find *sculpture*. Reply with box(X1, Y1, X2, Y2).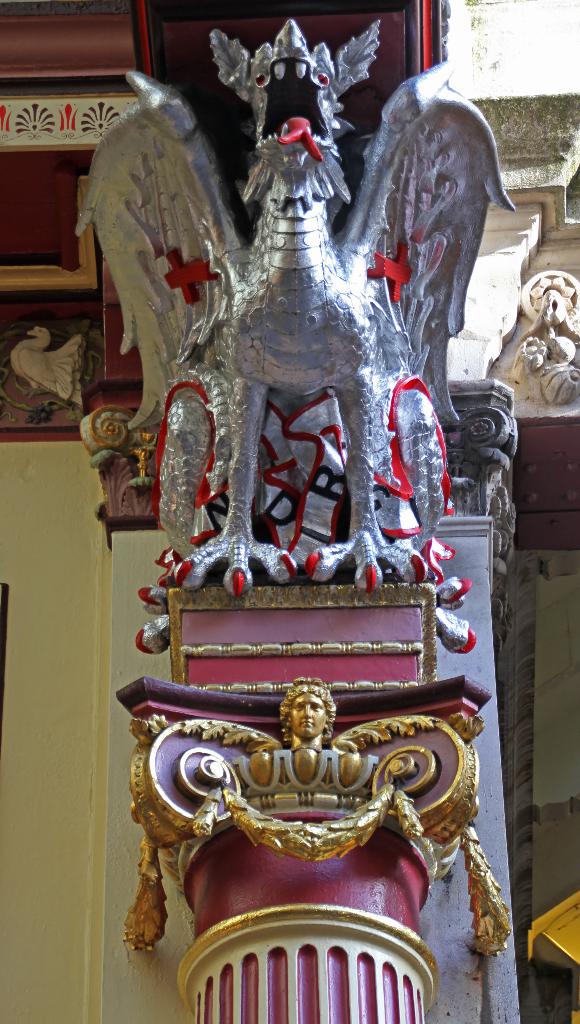
box(146, 23, 477, 943).
